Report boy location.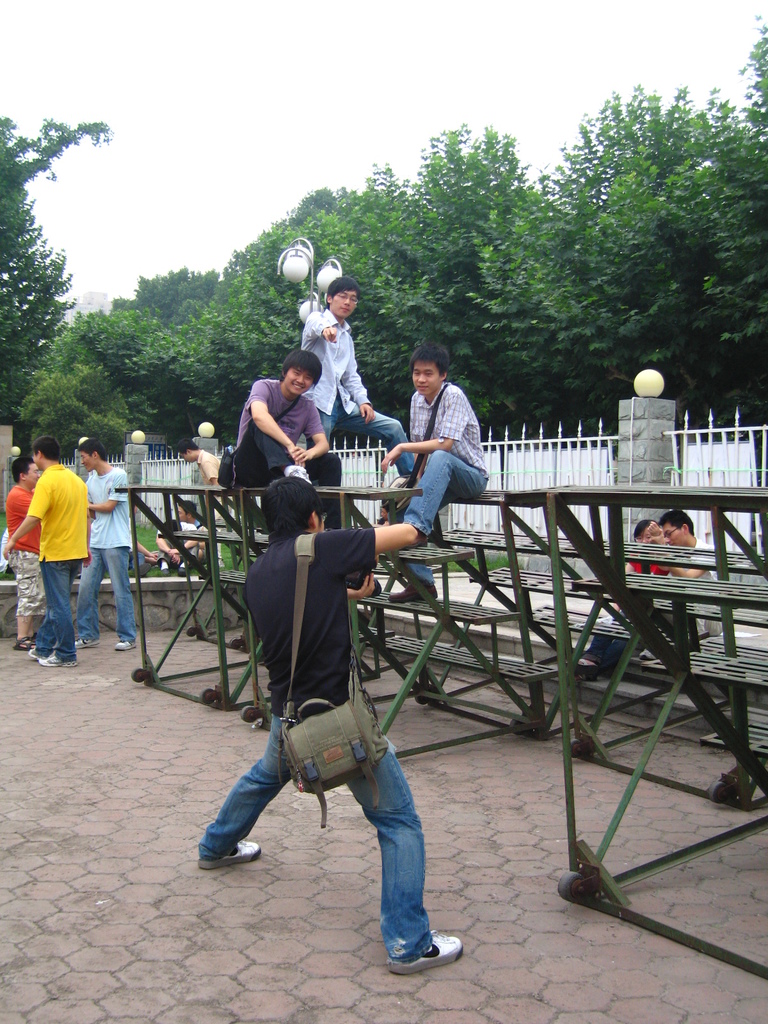
Report: <box>154,492,221,581</box>.
